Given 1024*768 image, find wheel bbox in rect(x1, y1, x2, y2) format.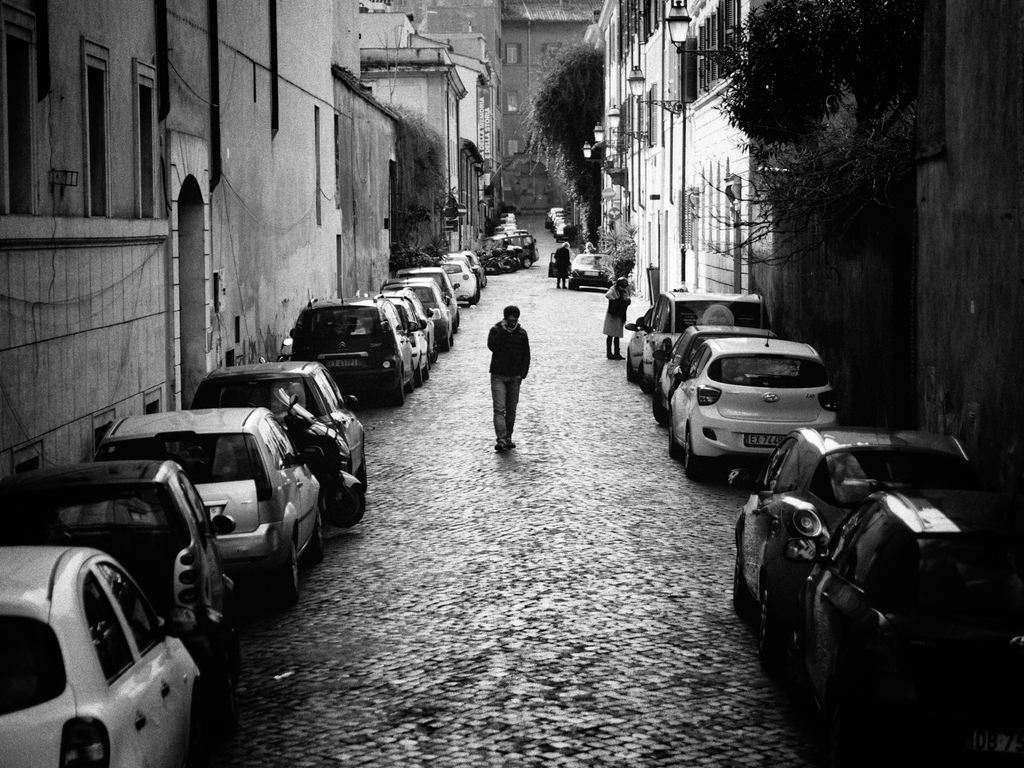
rect(279, 542, 302, 608).
